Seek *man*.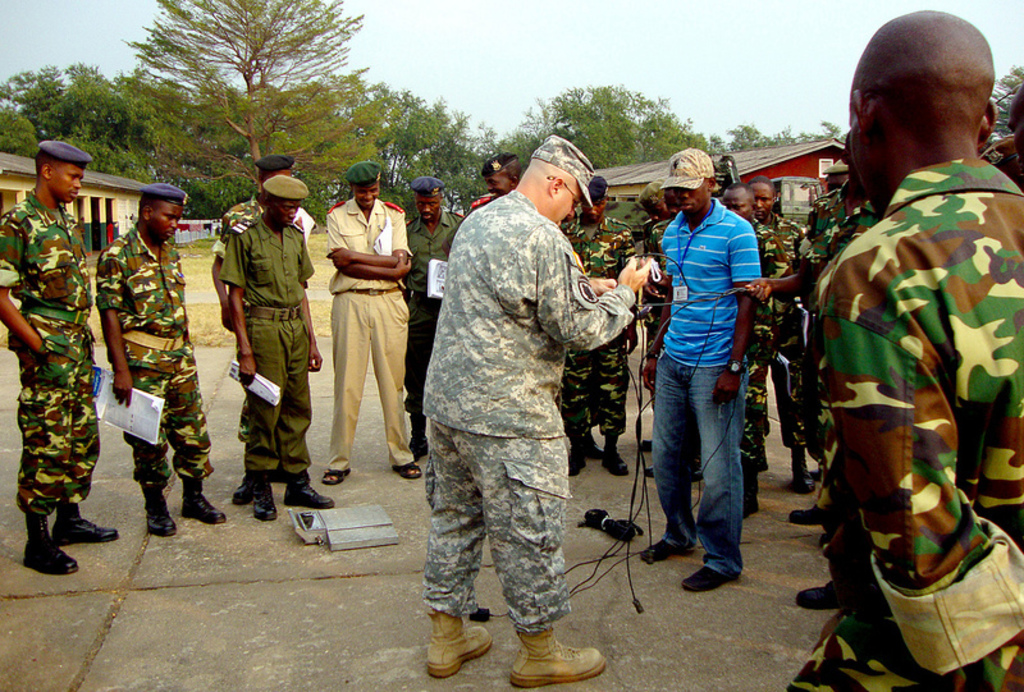
BBox(722, 185, 790, 513).
